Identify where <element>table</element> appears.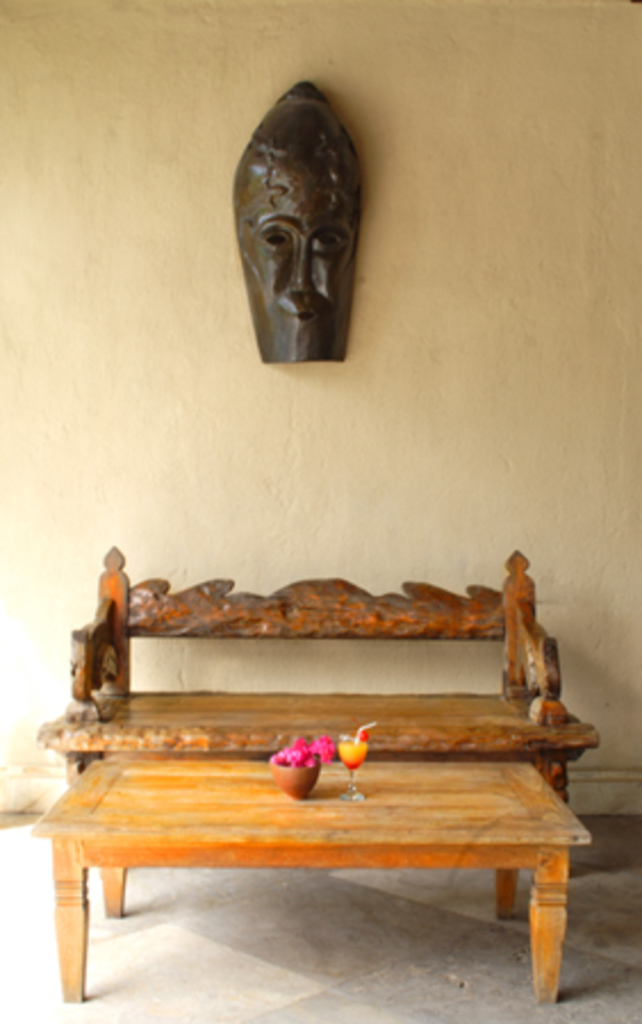
Appears at rect(30, 755, 592, 1006).
